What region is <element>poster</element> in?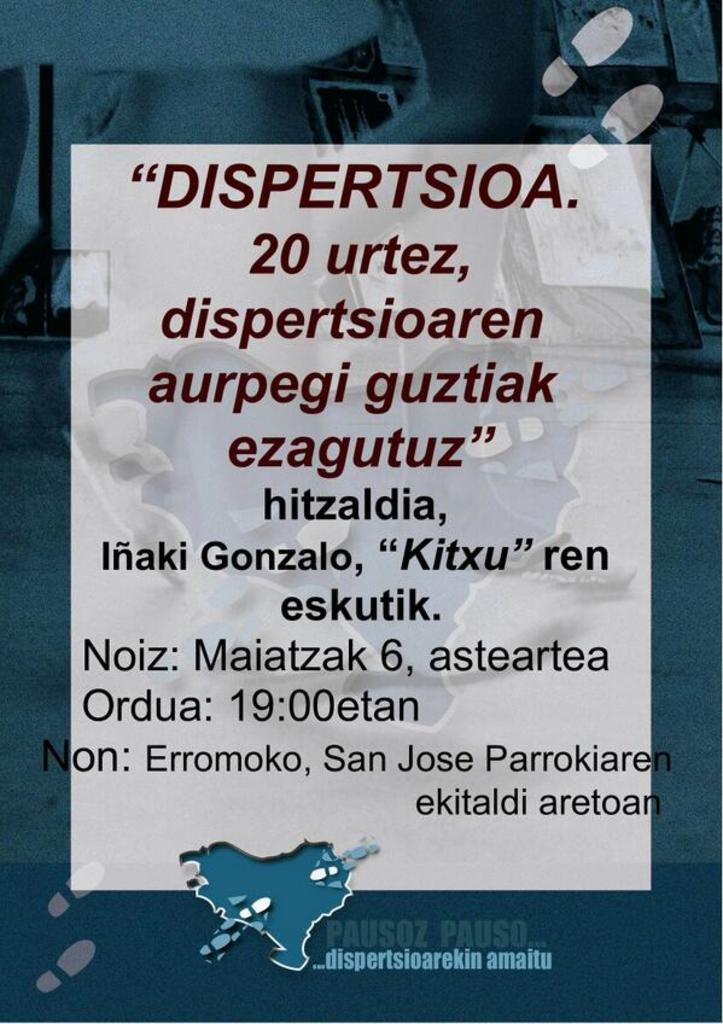
select_region(0, 0, 722, 1023).
